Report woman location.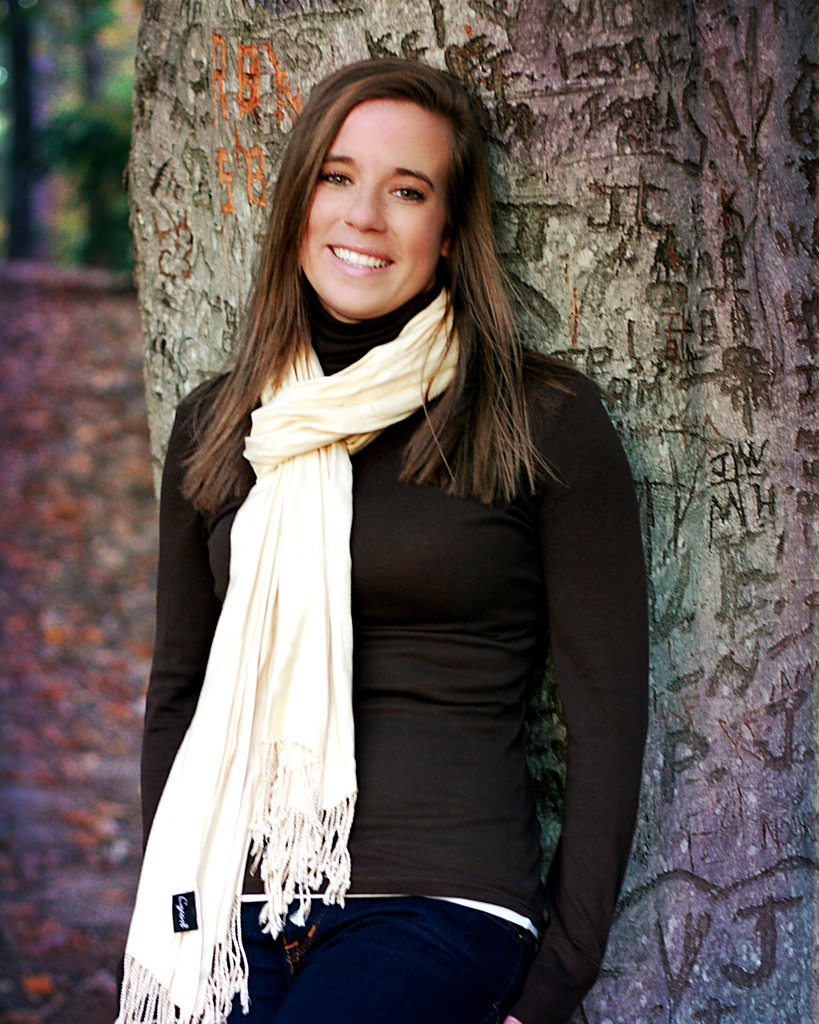
Report: <region>133, 56, 658, 1023</region>.
